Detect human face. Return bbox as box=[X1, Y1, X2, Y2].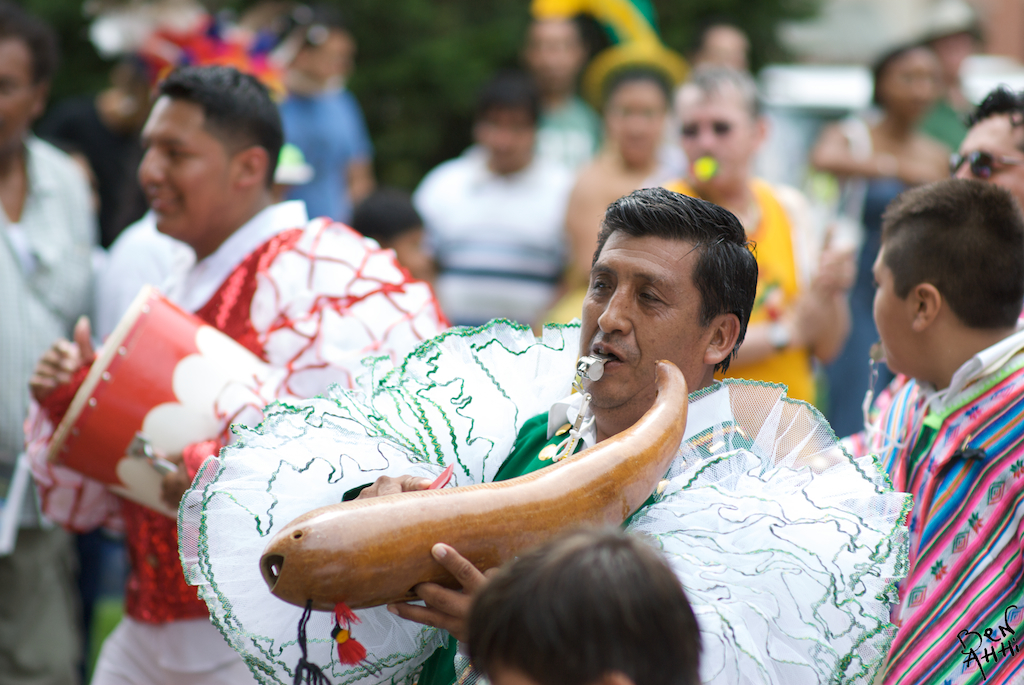
box=[599, 79, 668, 170].
